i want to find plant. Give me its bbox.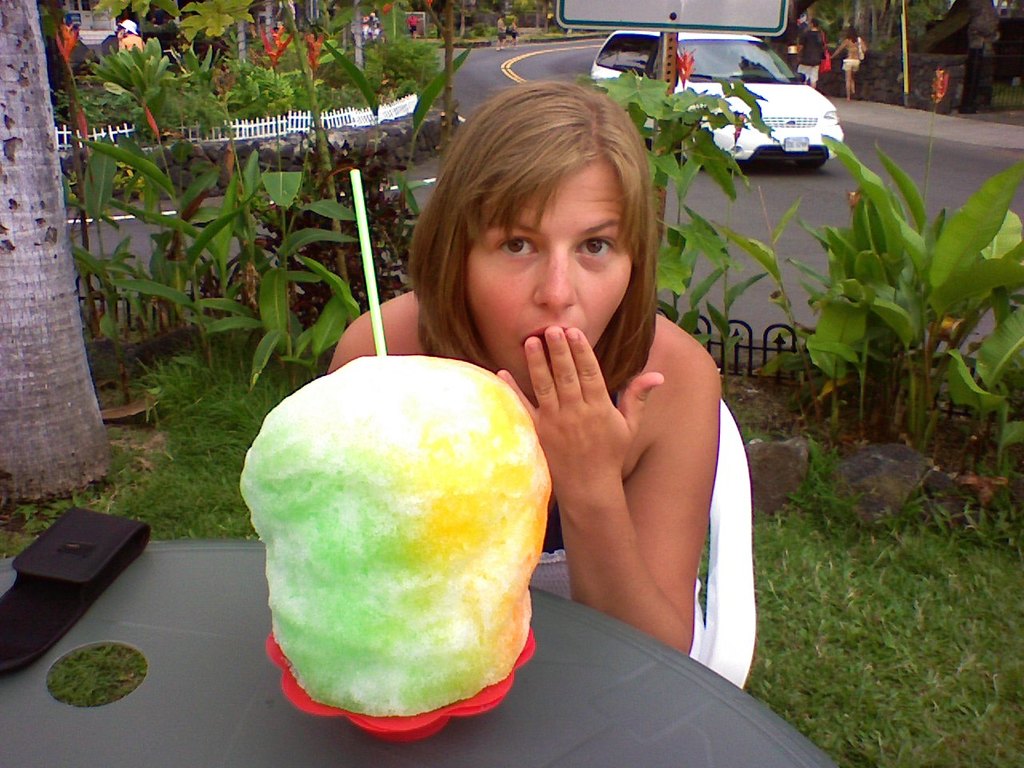
602:38:796:380.
